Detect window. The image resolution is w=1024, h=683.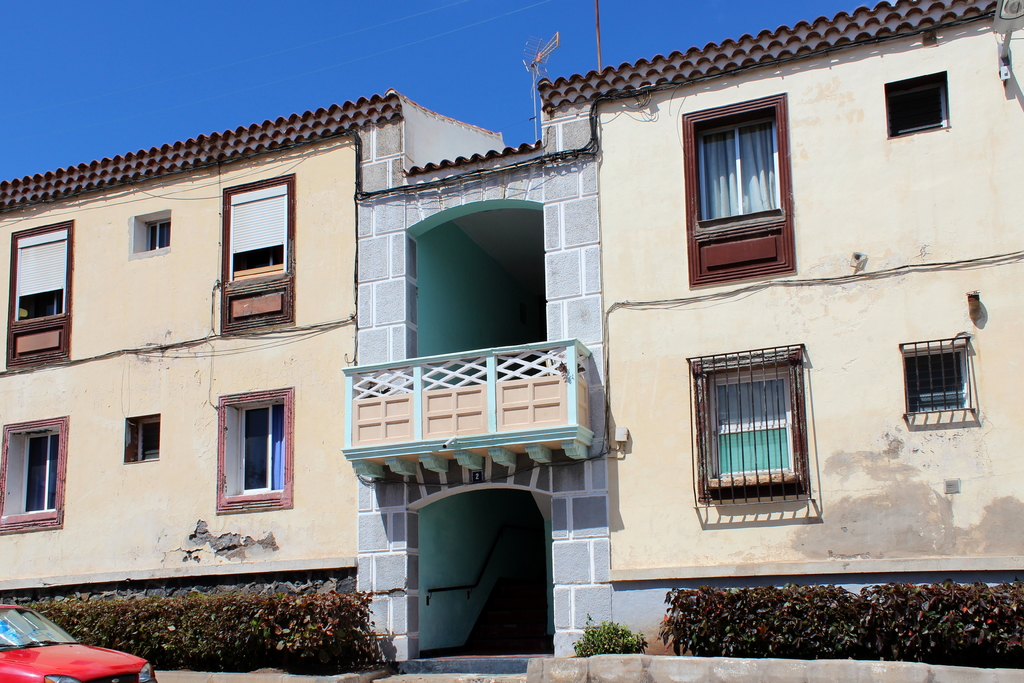
(691, 95, 786, 288).
